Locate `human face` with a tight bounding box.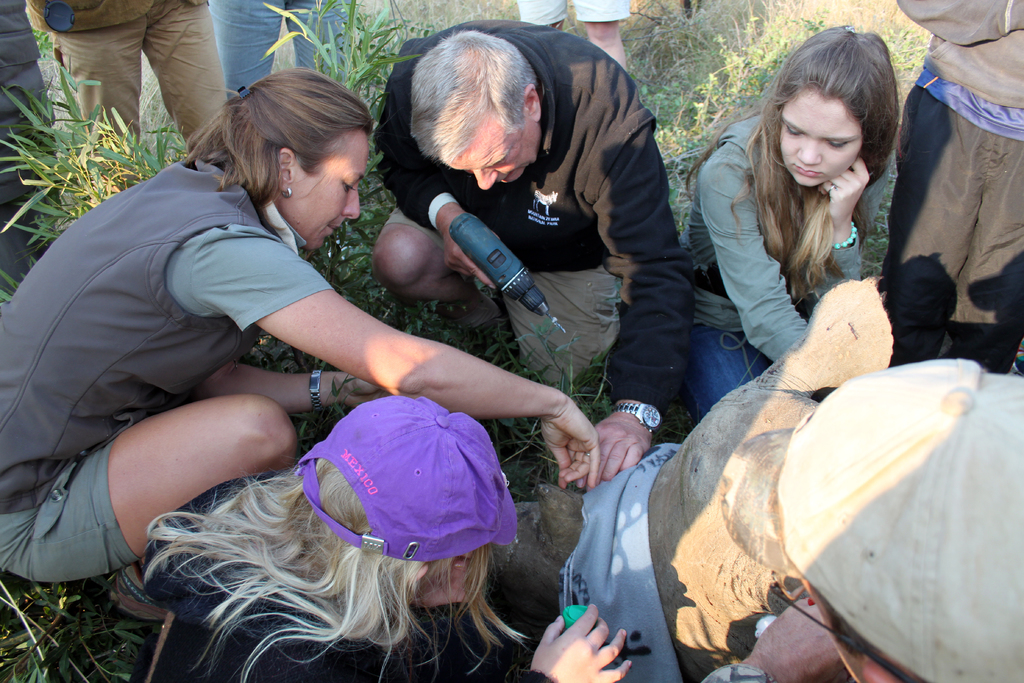
<bbox>465, 123, 528, 186</bbox>.
